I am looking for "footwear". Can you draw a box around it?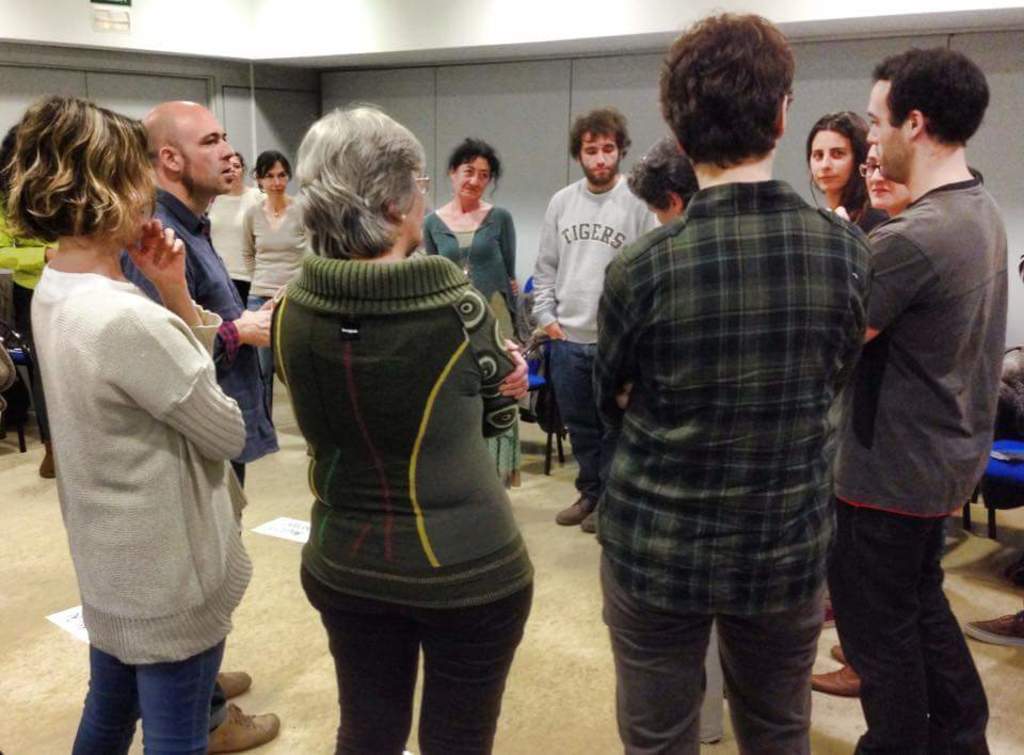
Sure, the bounding box is BBox(558, 495, 594, 521).
